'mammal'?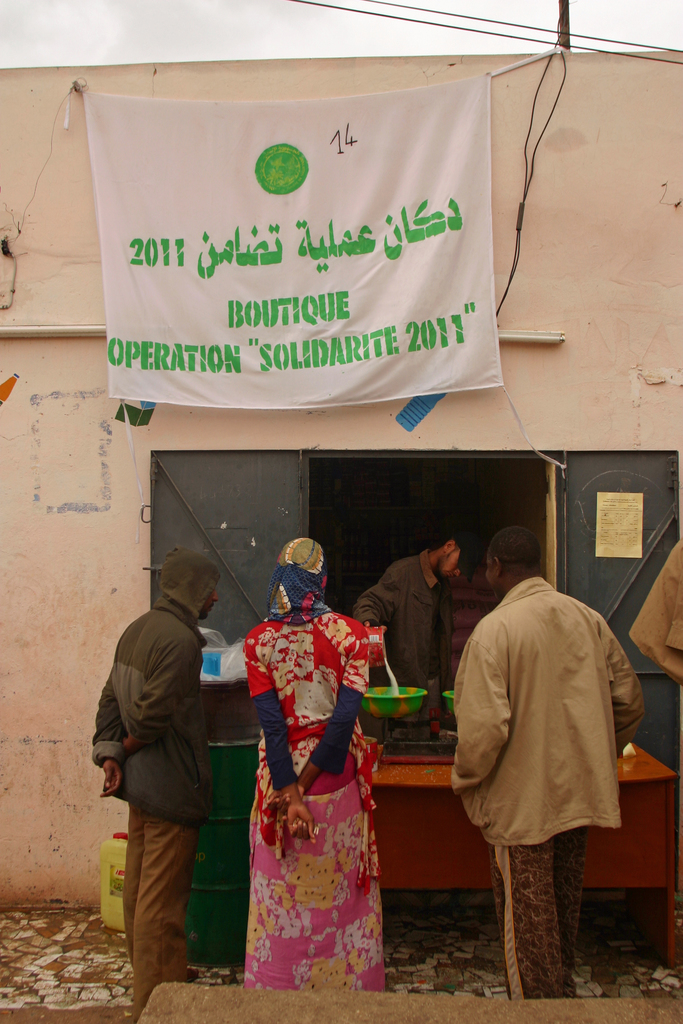
locate(450, 519, 641, 1007)
